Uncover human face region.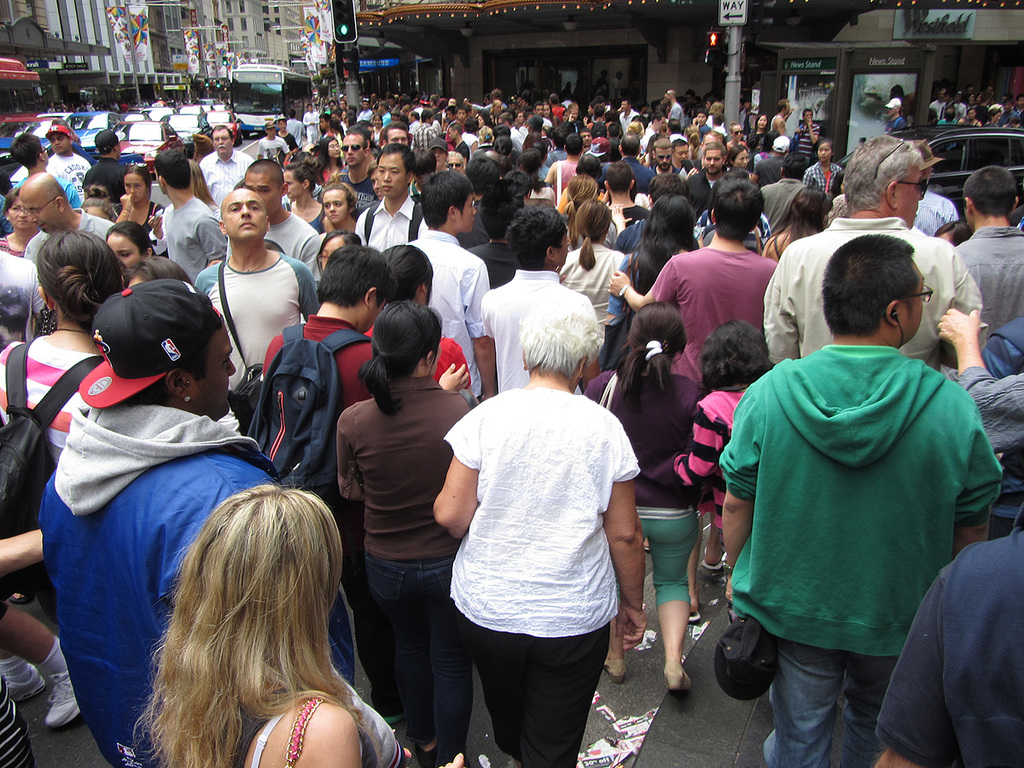
Uncovered: (x1=906, y1=169, x2=920, y2=226).
